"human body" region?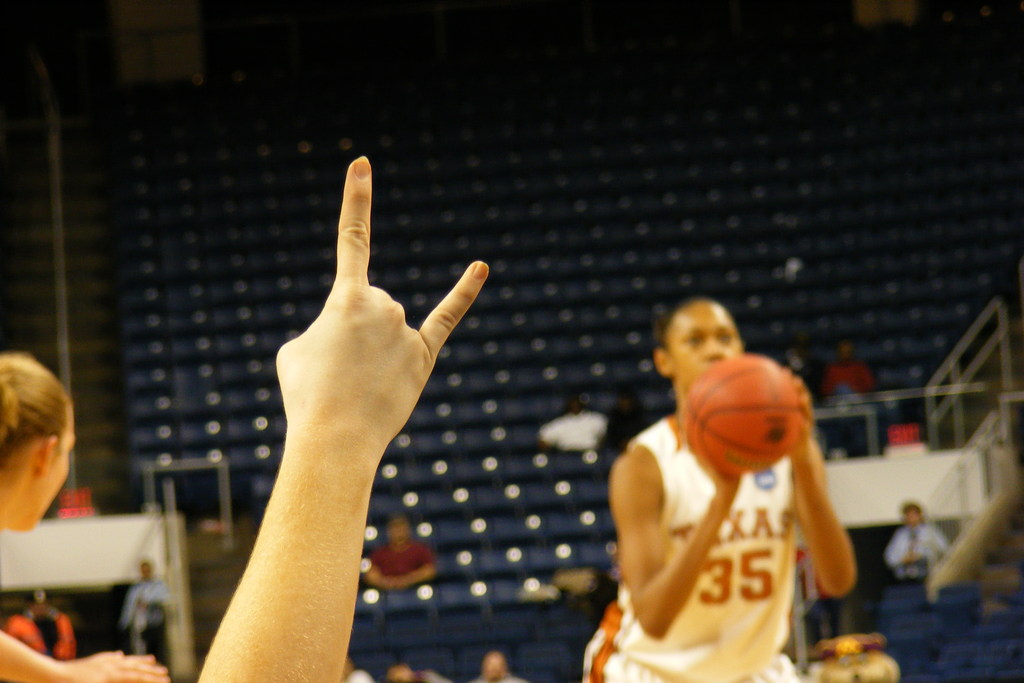
540 410 608 457
